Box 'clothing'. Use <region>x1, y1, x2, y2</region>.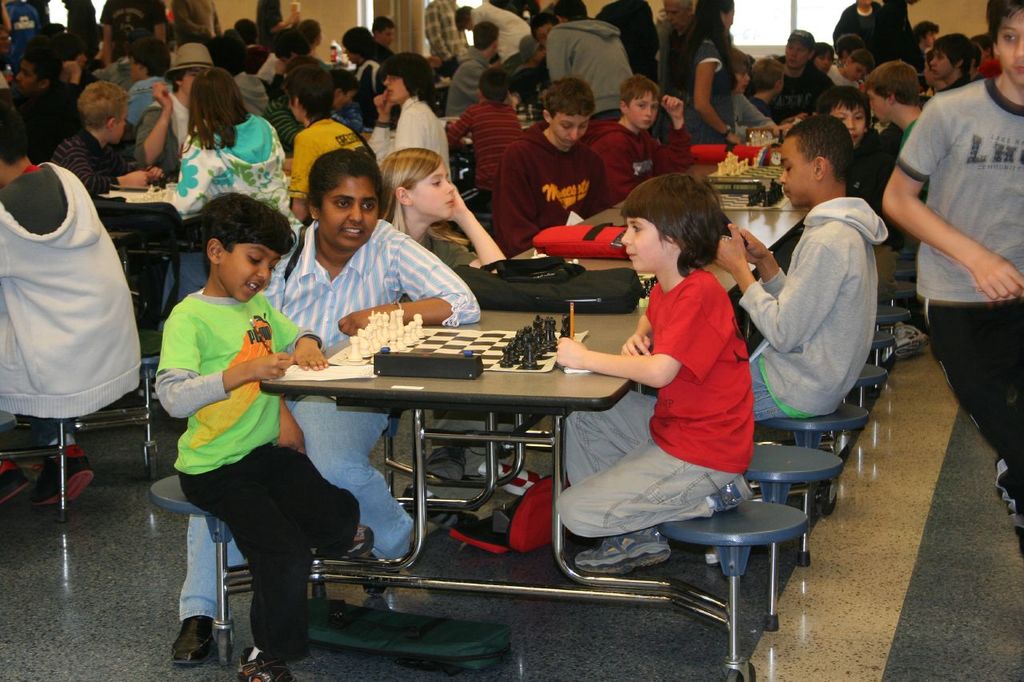
<region>489, 117, 606, 255</region>.
